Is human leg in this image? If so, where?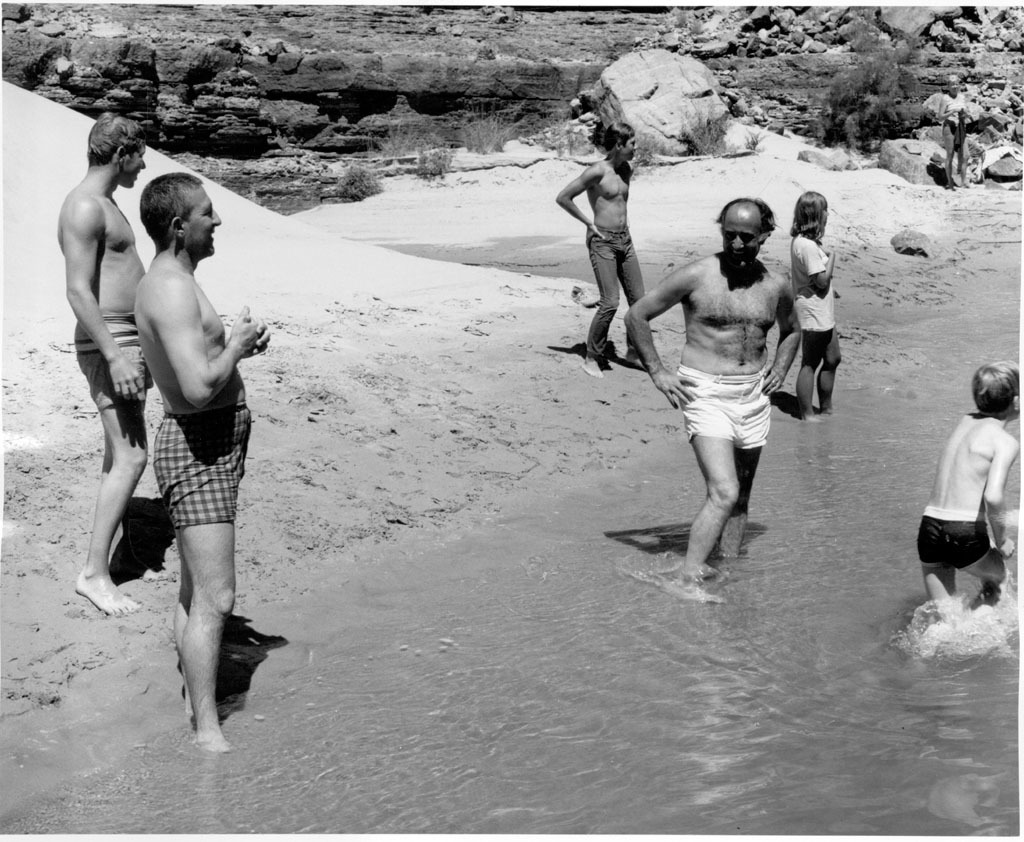
Yes, at [175,567,197,708].
